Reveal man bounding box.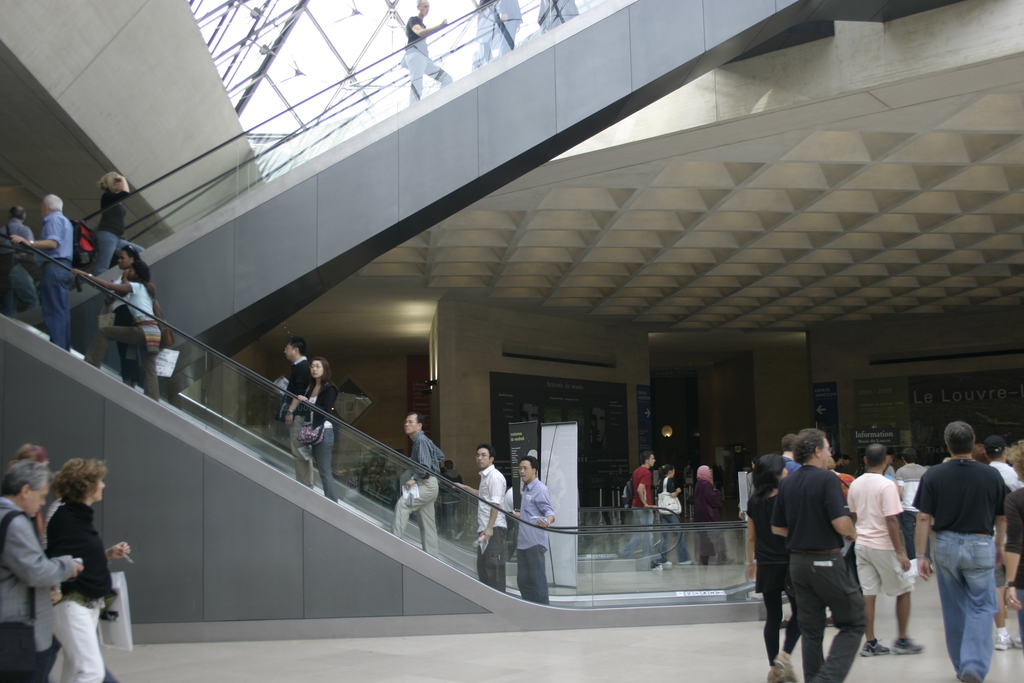
Revealed: bbox(509, 457, 556, 607).
